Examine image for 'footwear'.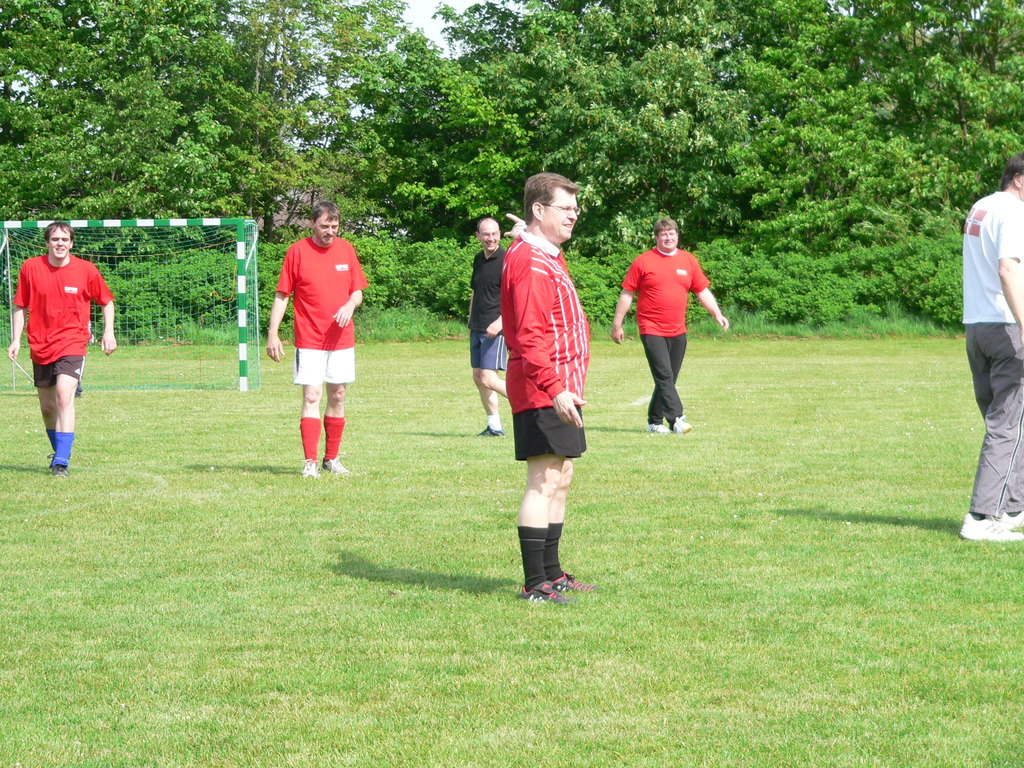
Examination result: select_region(52, 463, 68, 479).
